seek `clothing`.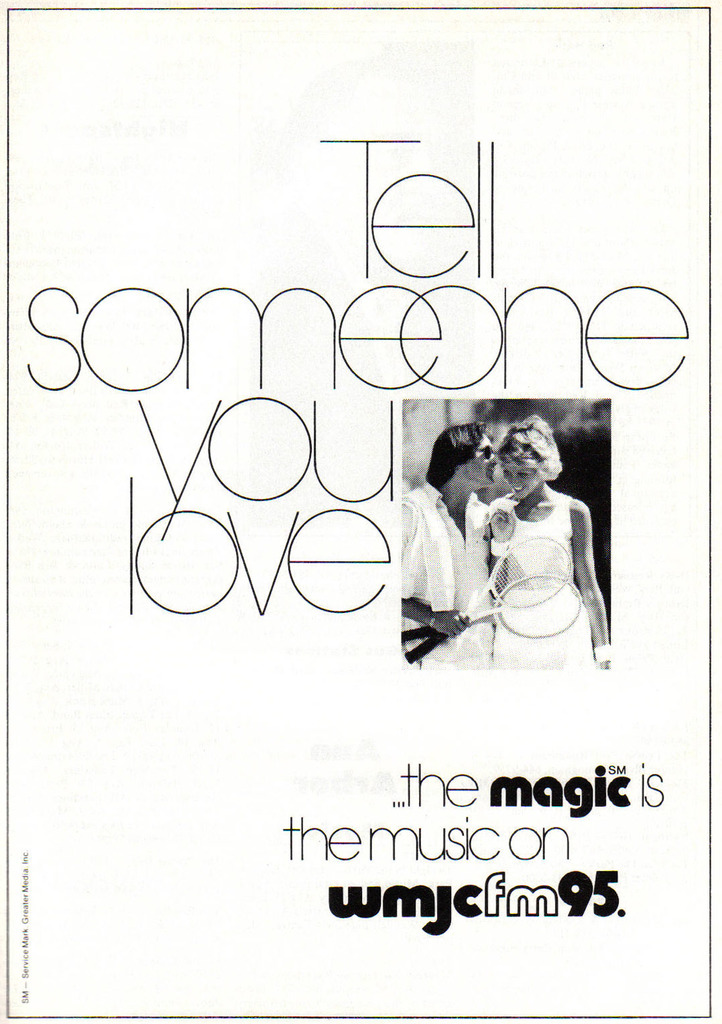
rect(401, 478, 493, 669).
